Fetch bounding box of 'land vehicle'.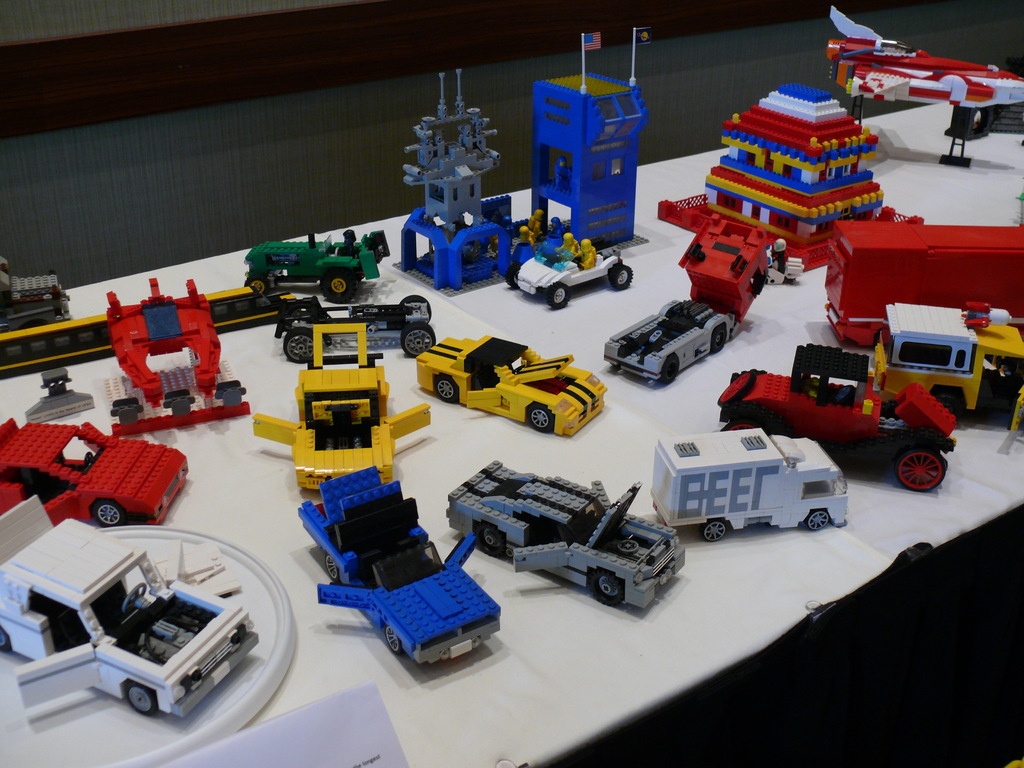
Bbox: region(50, 533, 247, 726).
